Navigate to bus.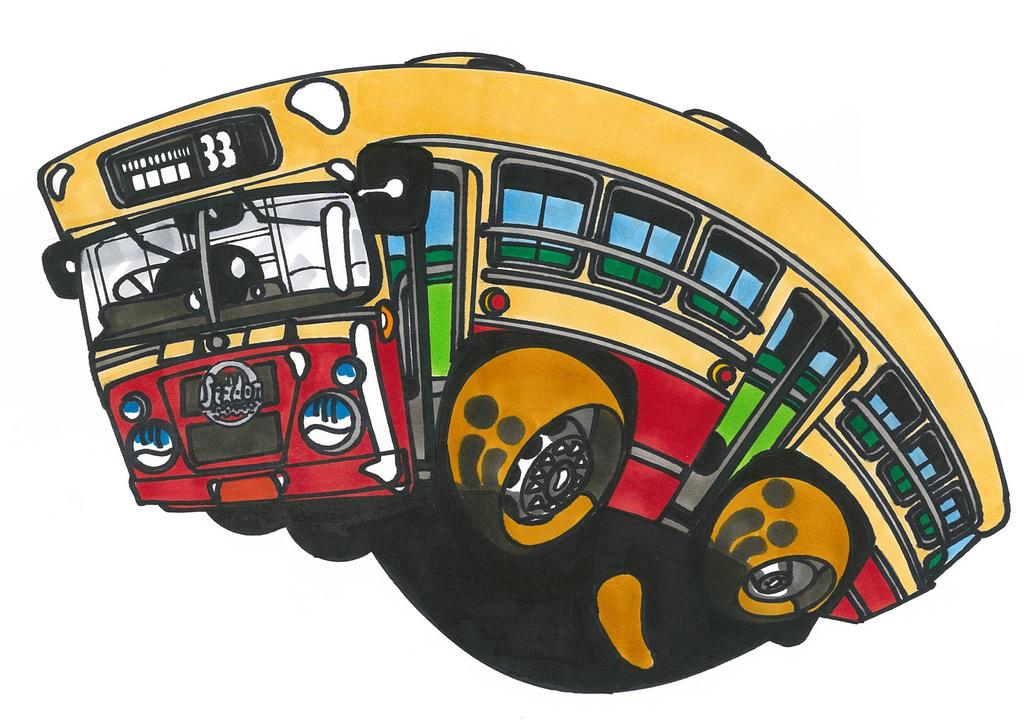
Navigation target: [x1=30, y1=40, x2=1011, y2=648].
